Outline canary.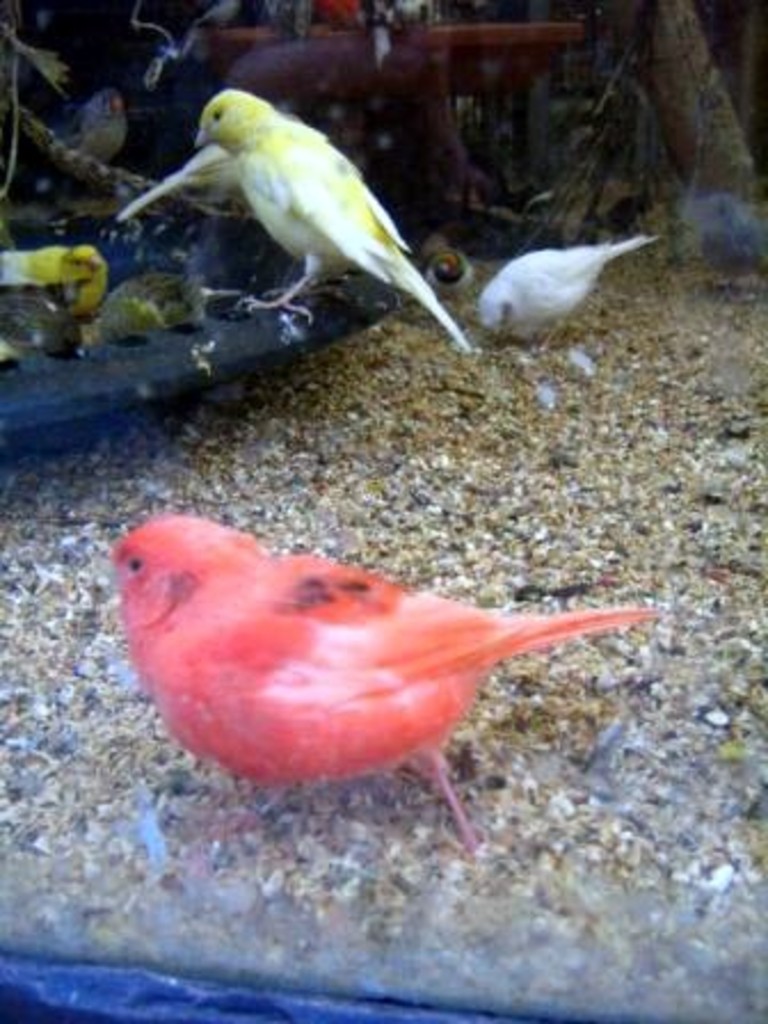
Outline: left=190, top=87, right=466, bottom=347.
